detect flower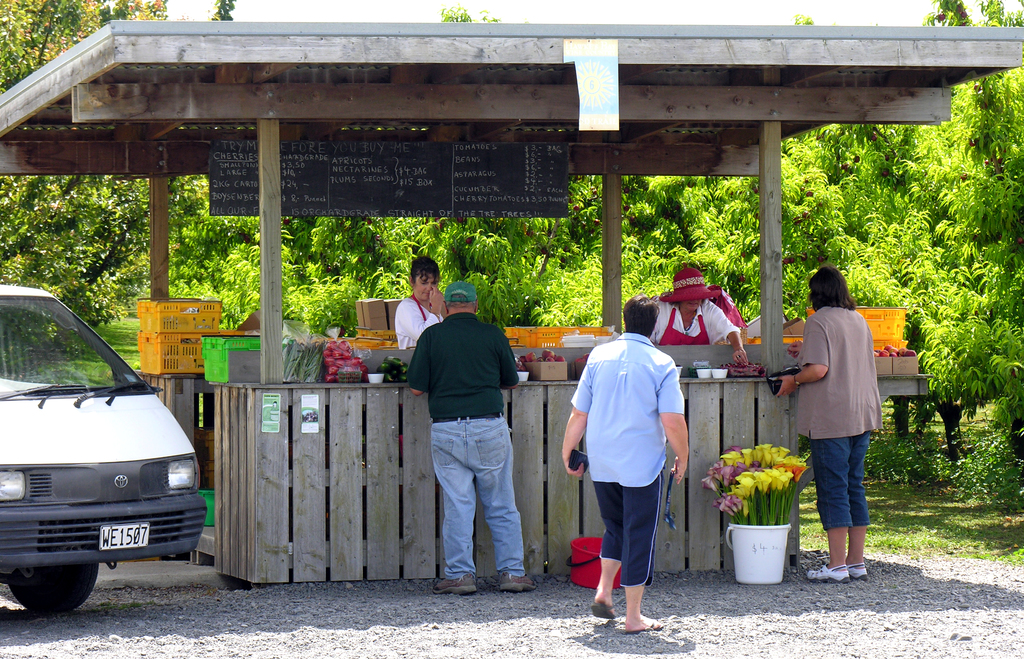
[left=776, top=474, right=781, bottom=487]
